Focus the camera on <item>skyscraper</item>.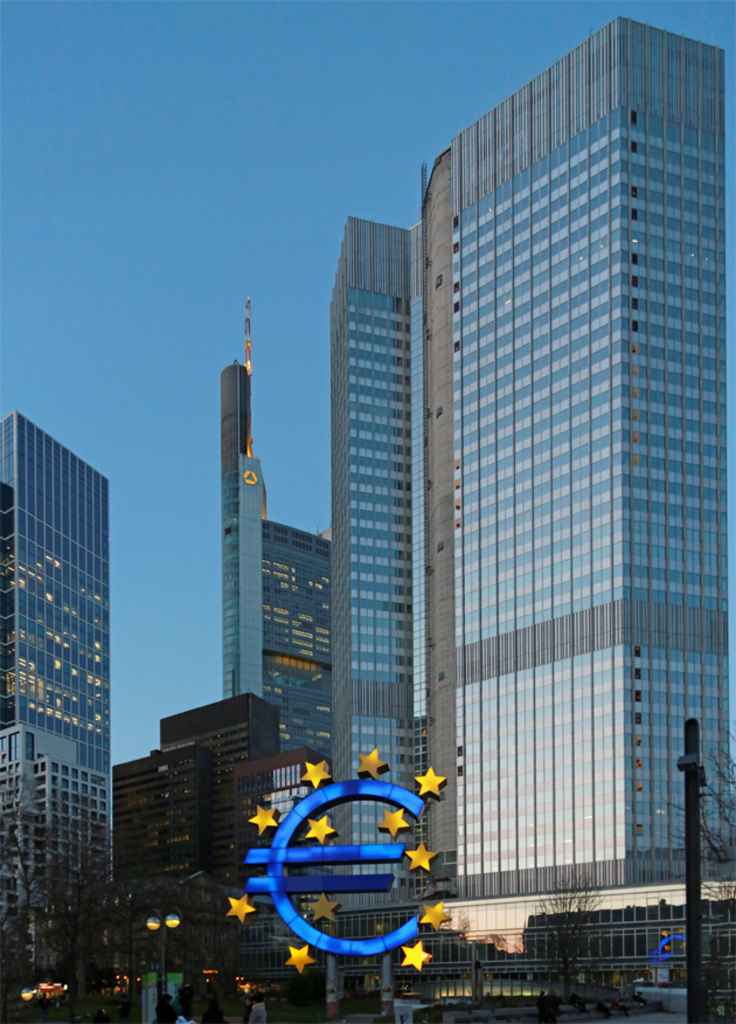
Focus region: [left=300, top=199, right=408, bottom=948].
